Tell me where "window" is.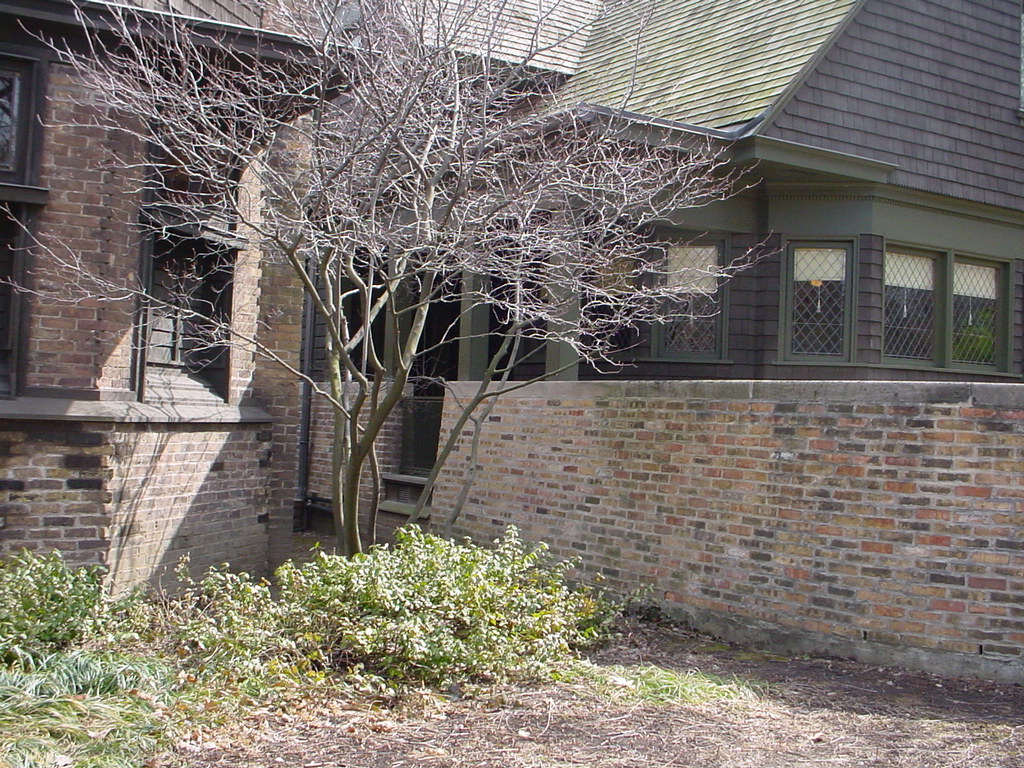
"window" is at crop(790, 241, 849, 363).
